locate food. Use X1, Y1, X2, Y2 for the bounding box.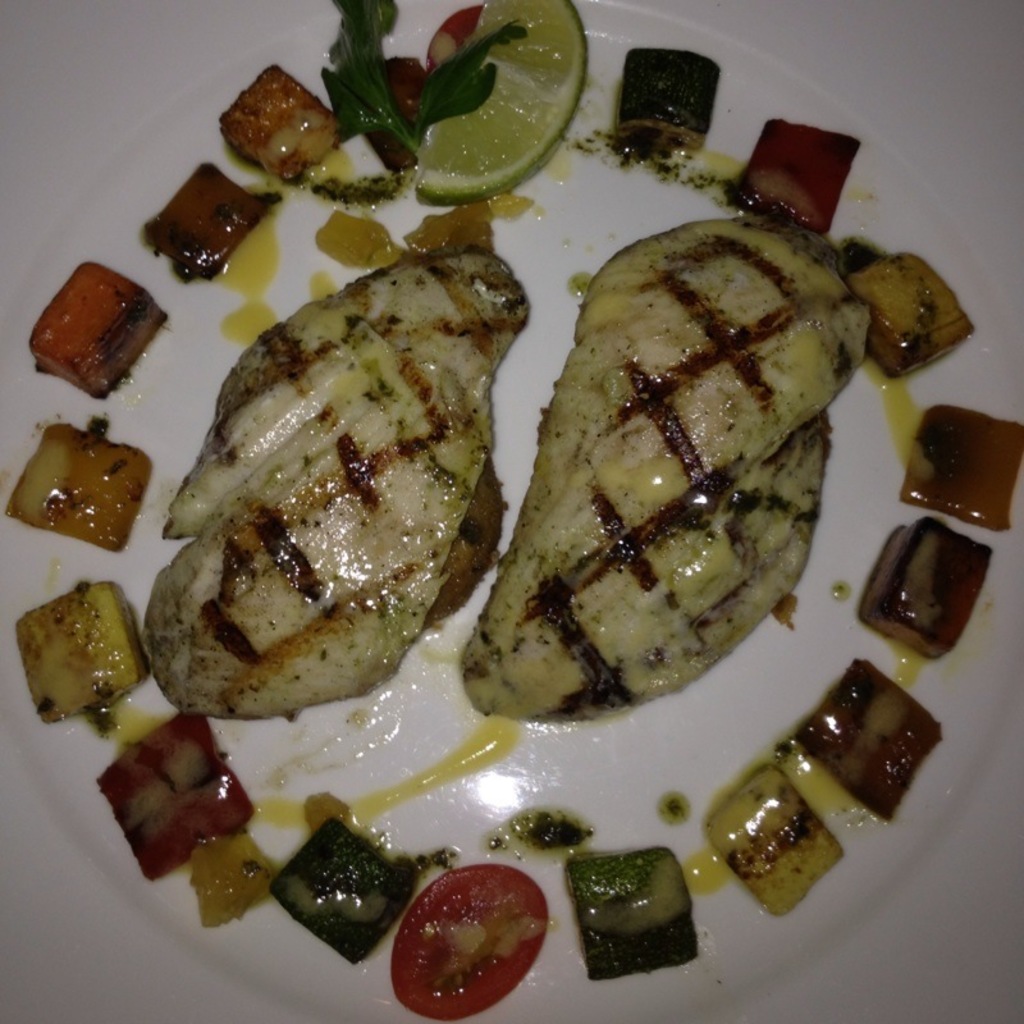
191, 833, 266, 931.
